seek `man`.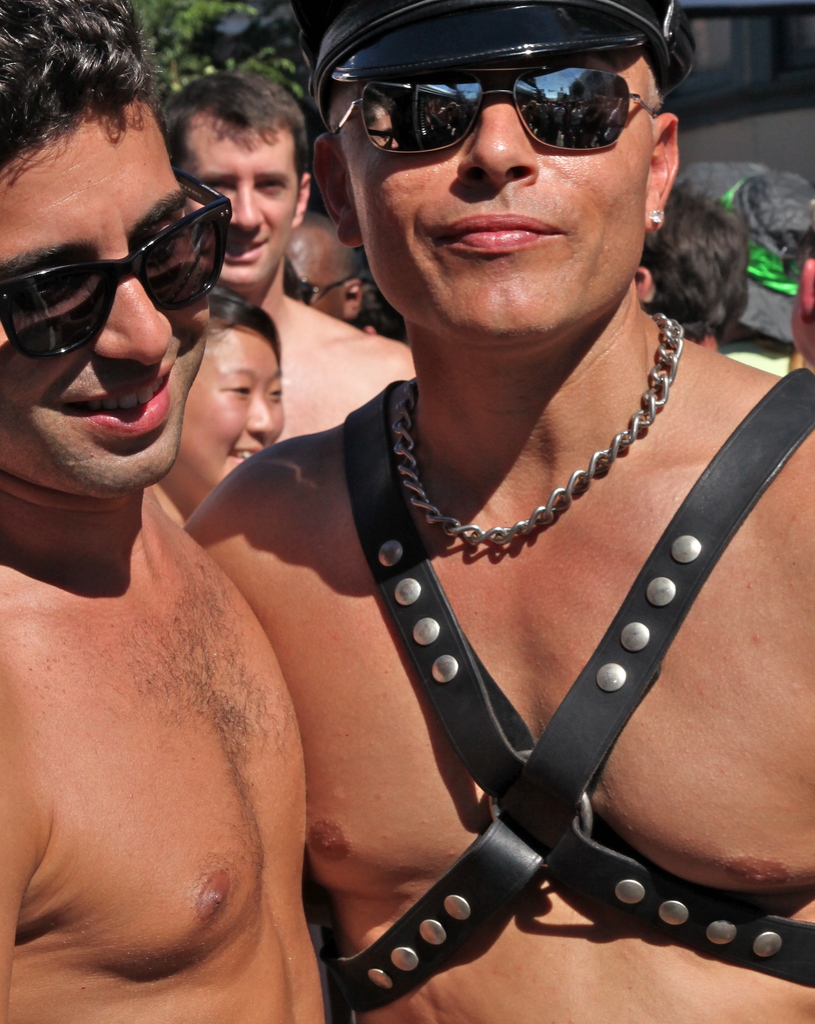
l=160, t=69, r=417, b=439.
